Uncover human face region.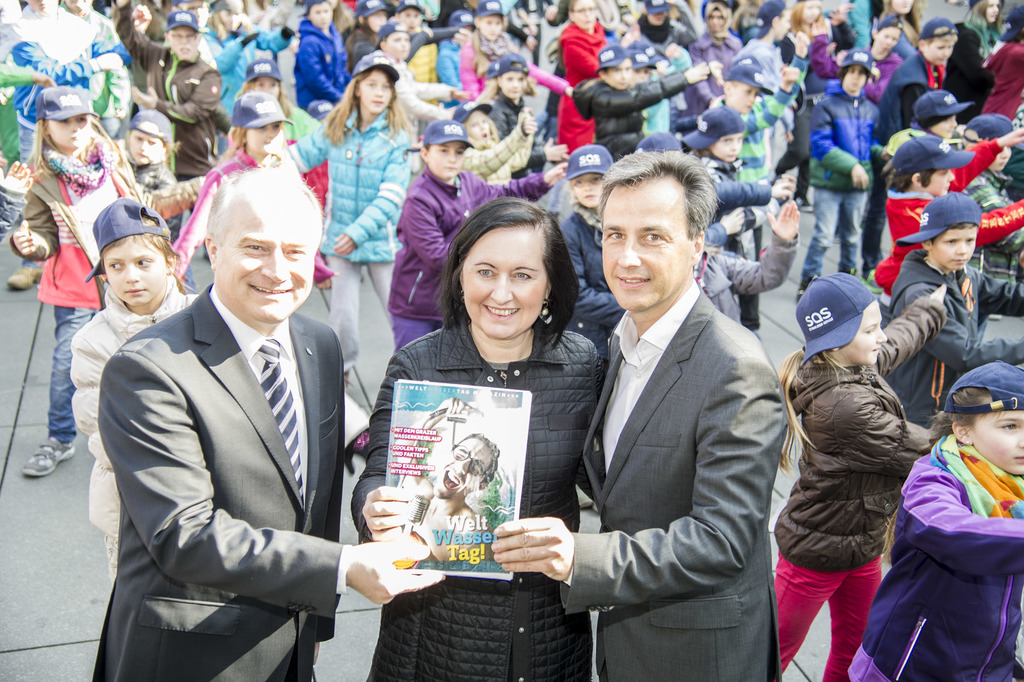
Uncovered: bbox=(717, 130, 743, 163).
